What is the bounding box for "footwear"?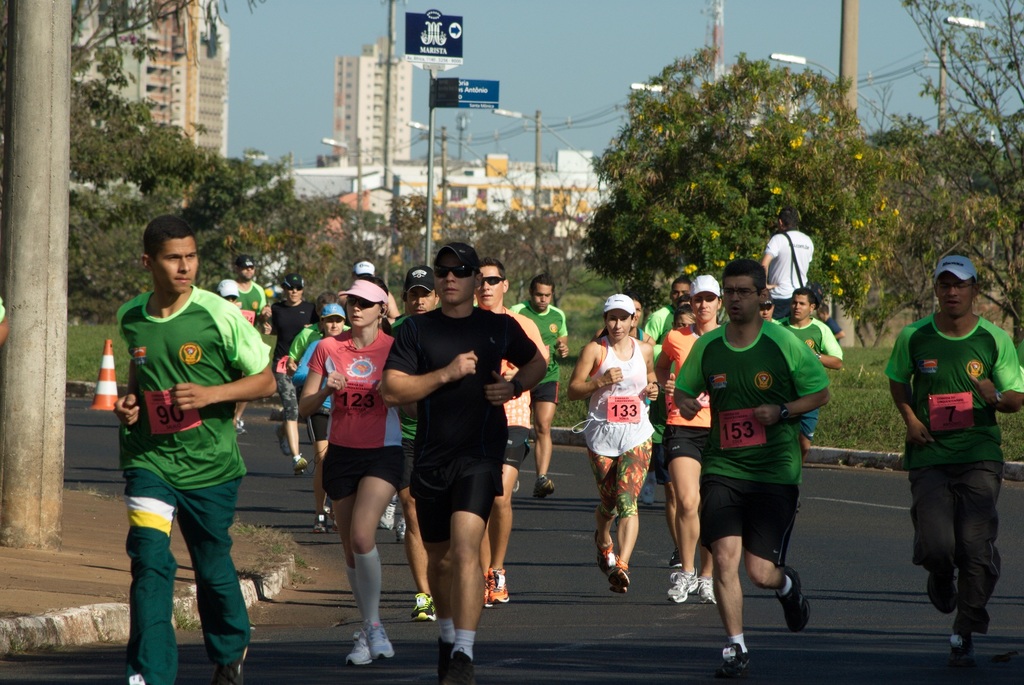
rect(694, 580, 718, 605).
